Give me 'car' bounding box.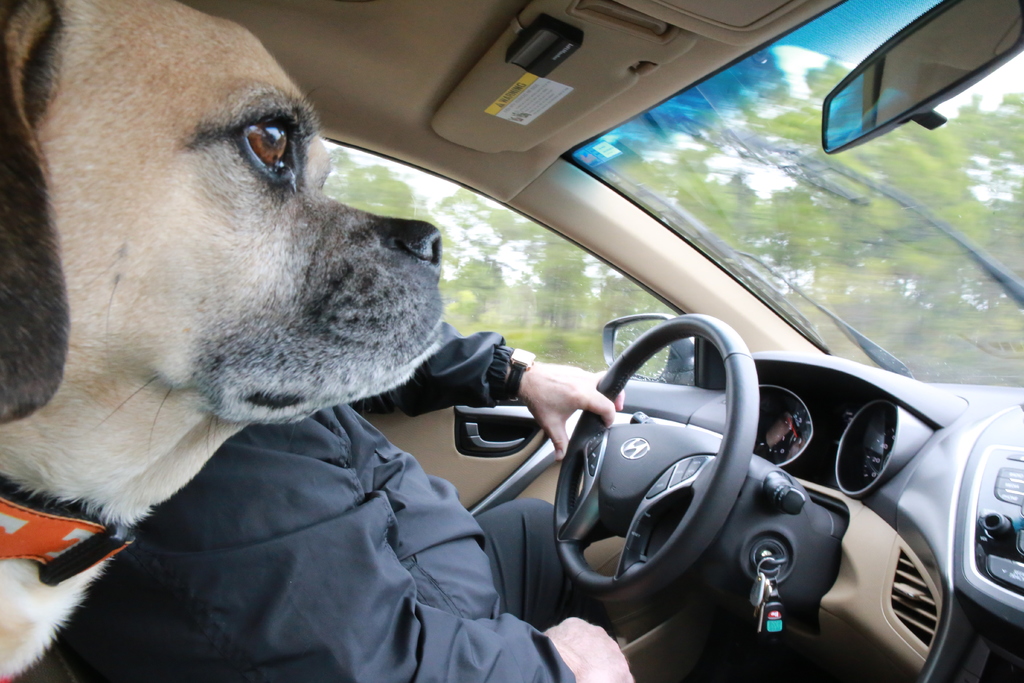
[76,37,1023,666].
